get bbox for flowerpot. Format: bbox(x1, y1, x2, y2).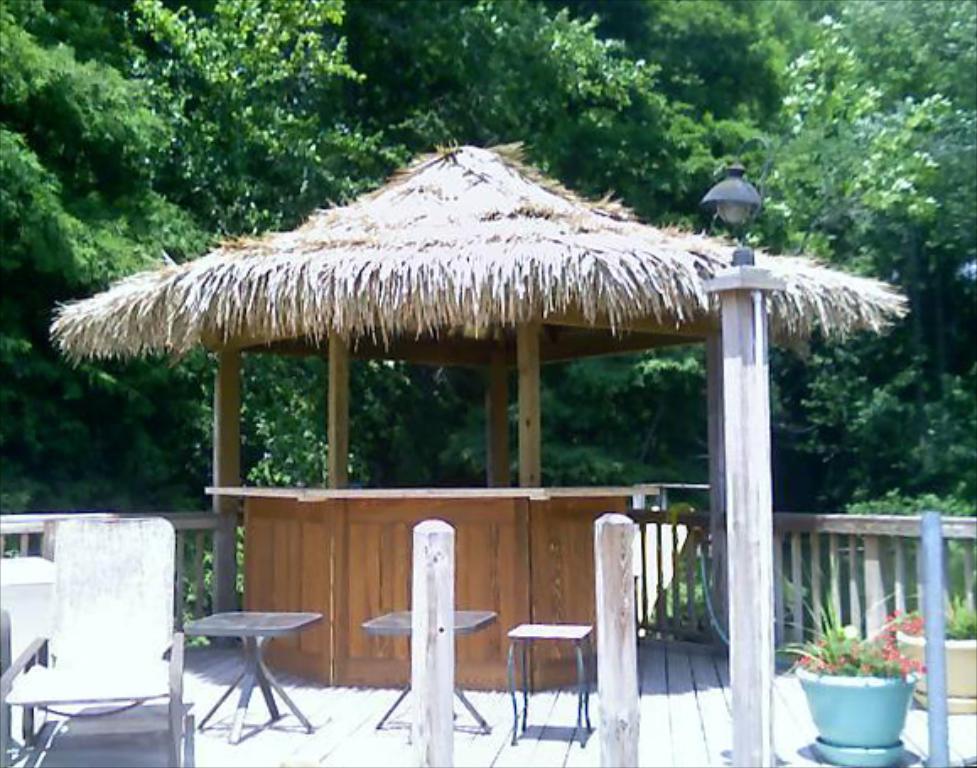
bbox(795, 641, 931, 763).
